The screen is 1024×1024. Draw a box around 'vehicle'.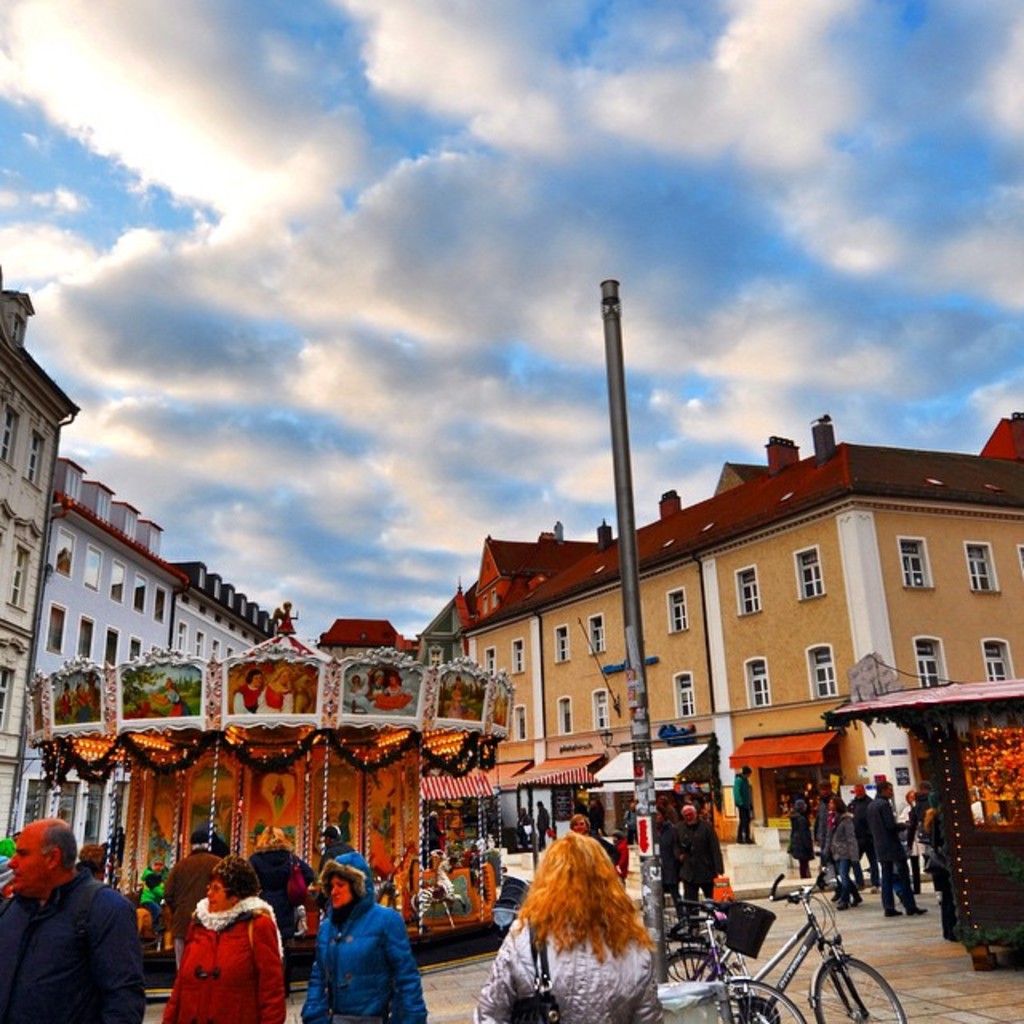
(x1=656, y1=854, x2=912, y2=1022).
